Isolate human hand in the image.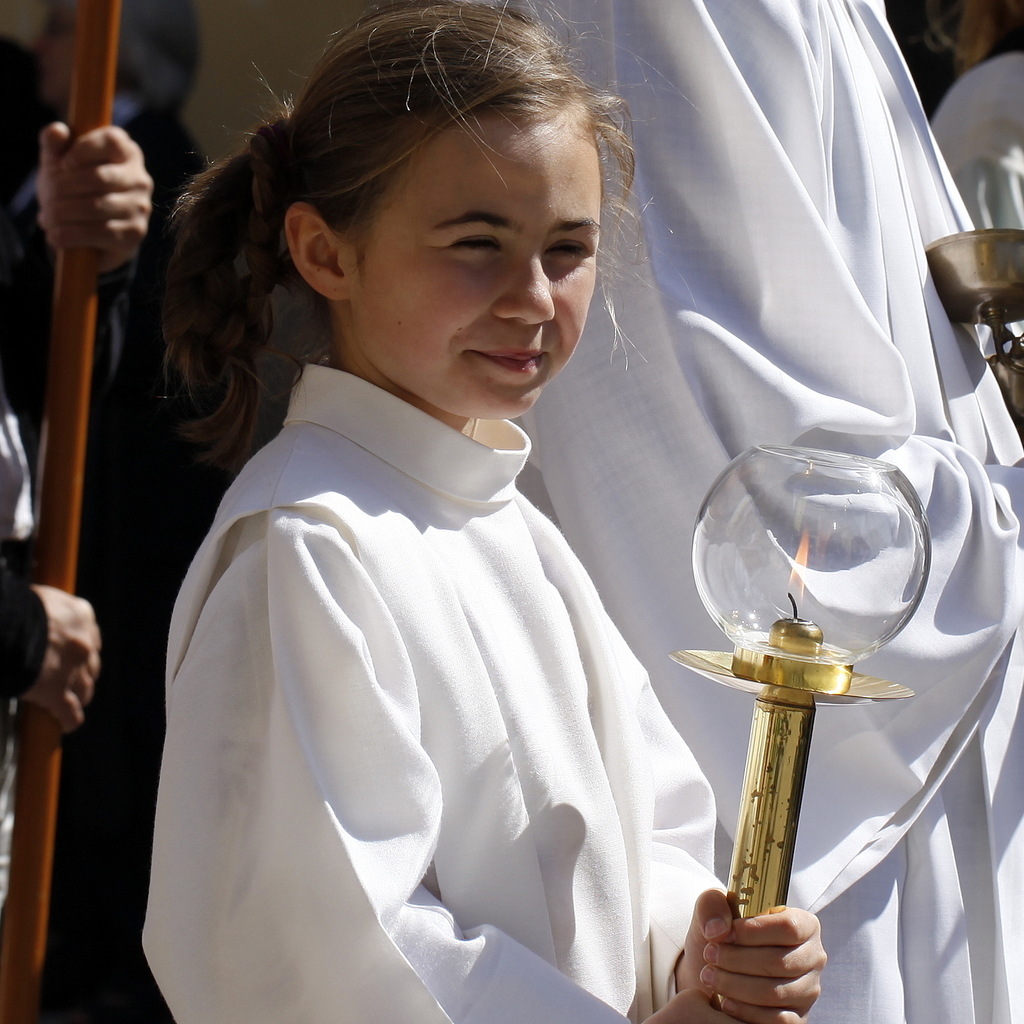
Isolated region: [663, 891, 836, 1019].
